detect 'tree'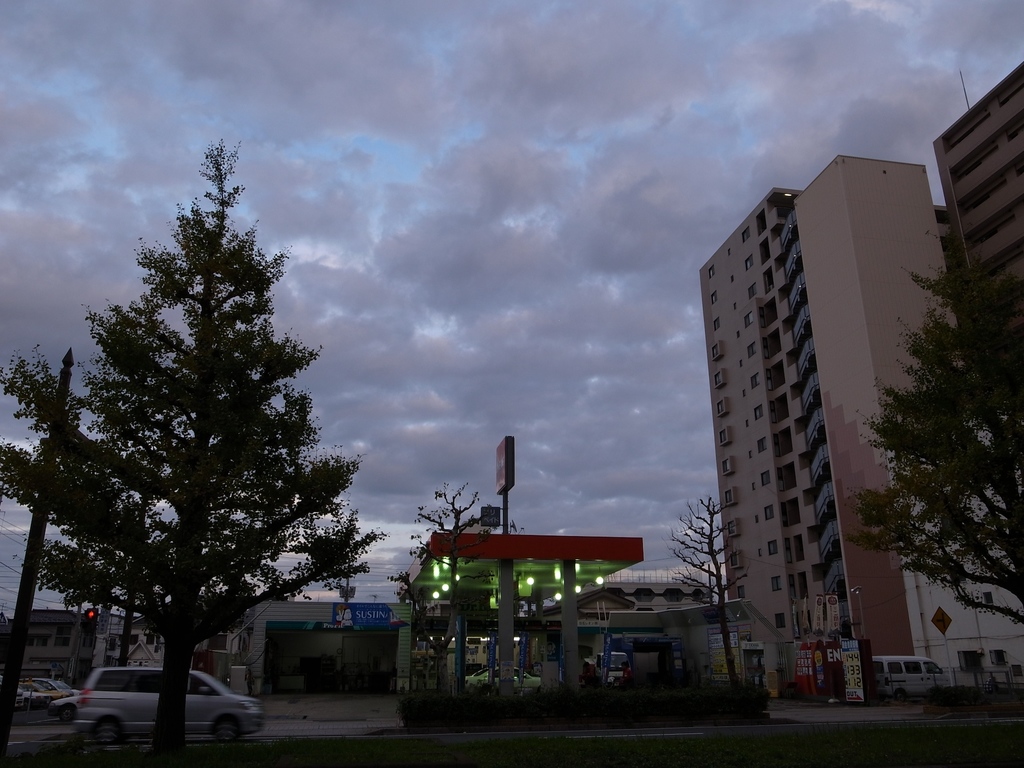
<bbox>665, 493, 755, 693</bbox>
